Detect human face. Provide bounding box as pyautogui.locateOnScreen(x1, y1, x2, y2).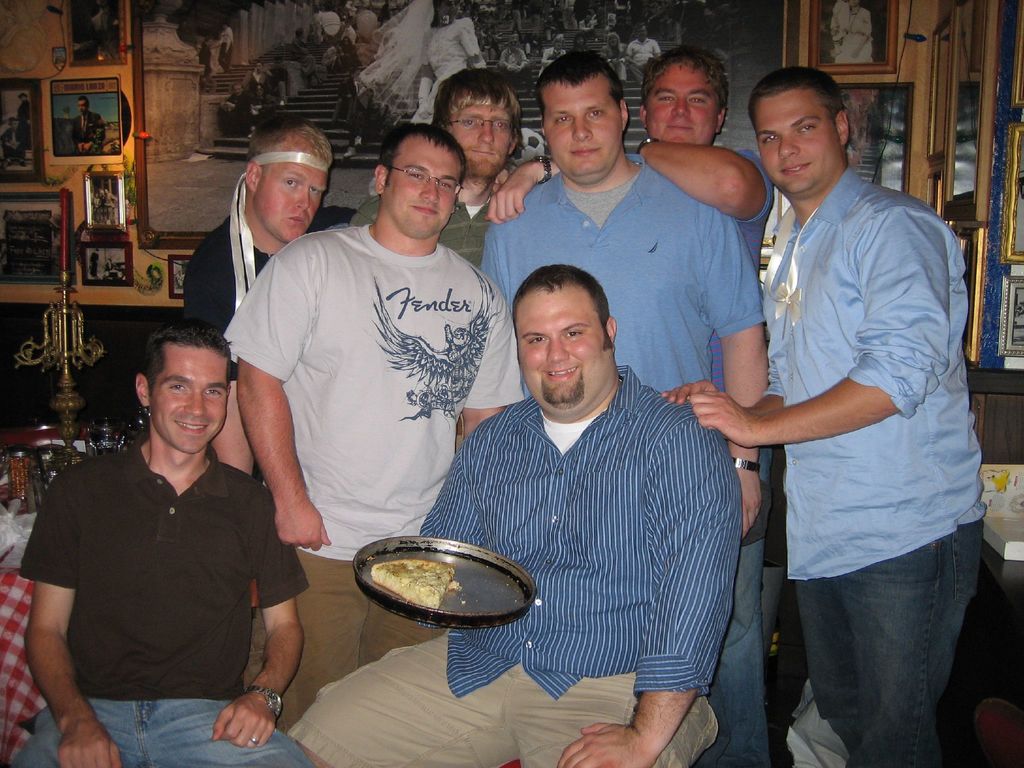
pyautogui.locateOnScreen(447, 102, 516, 175).
